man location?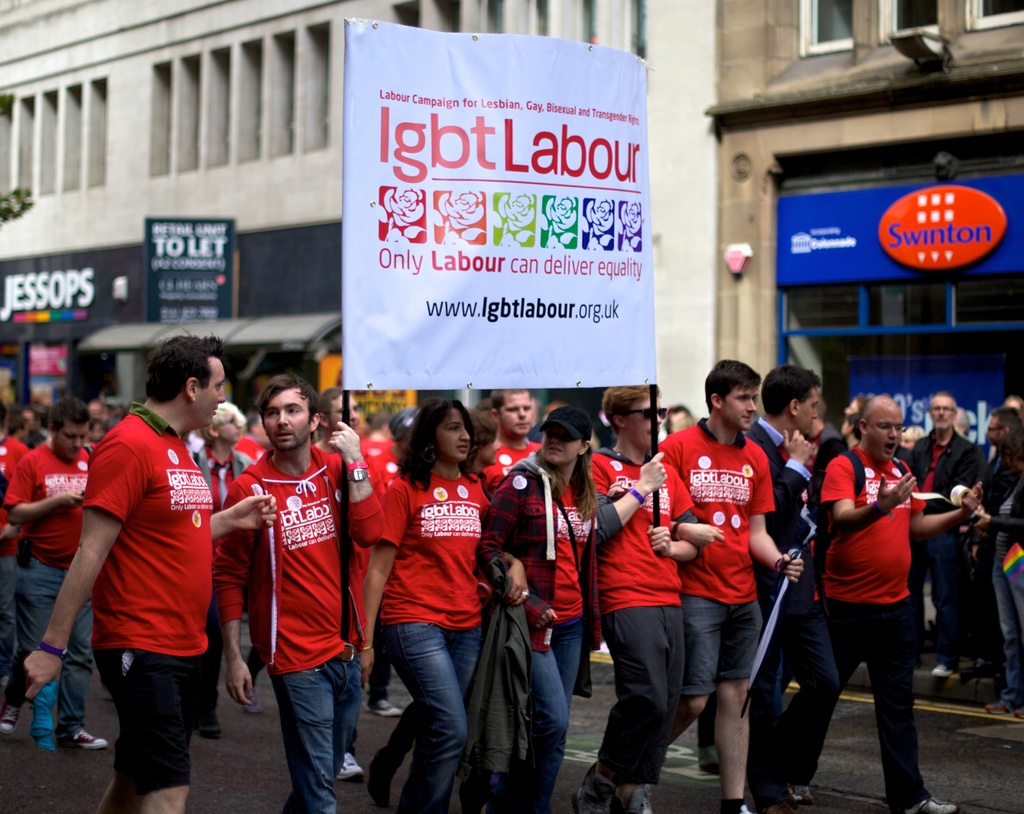
474,379,539,493
